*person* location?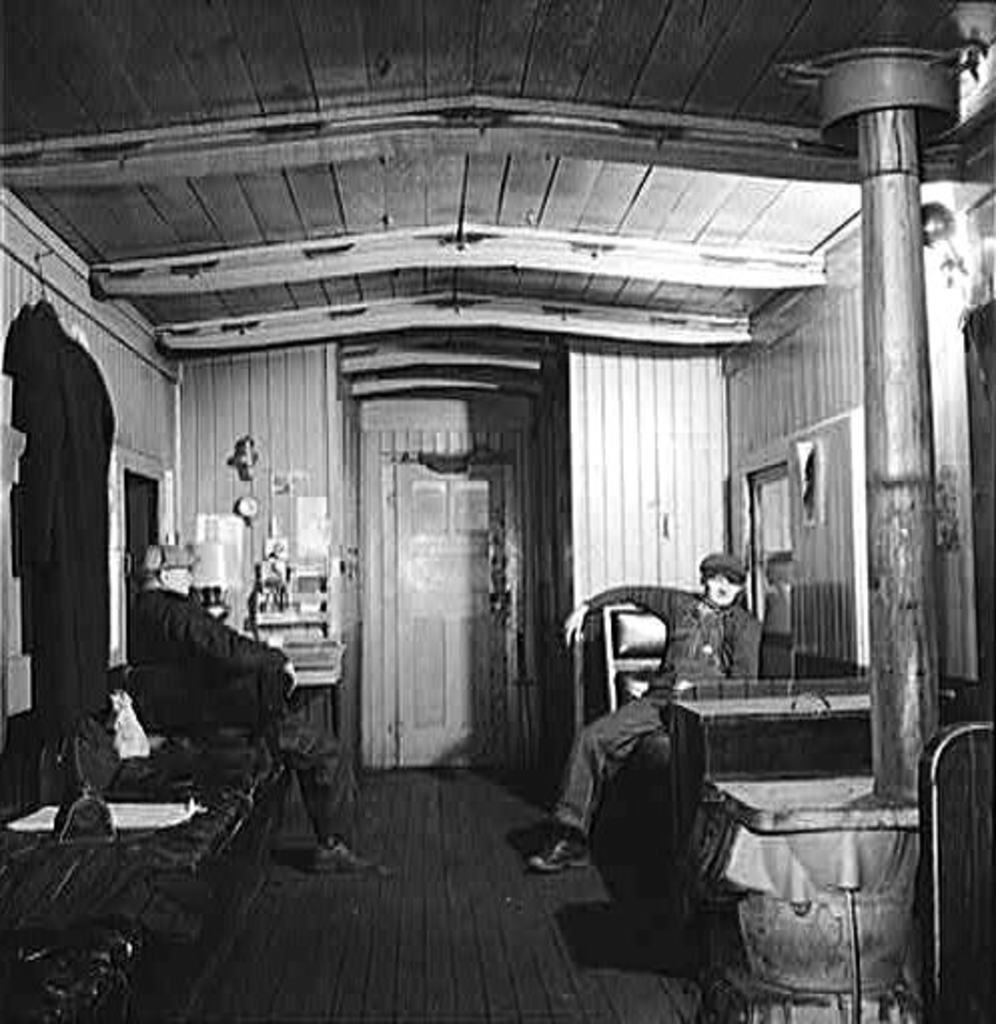
{"left": 527, "top": 545, "right": 762, "bottom": 876}
